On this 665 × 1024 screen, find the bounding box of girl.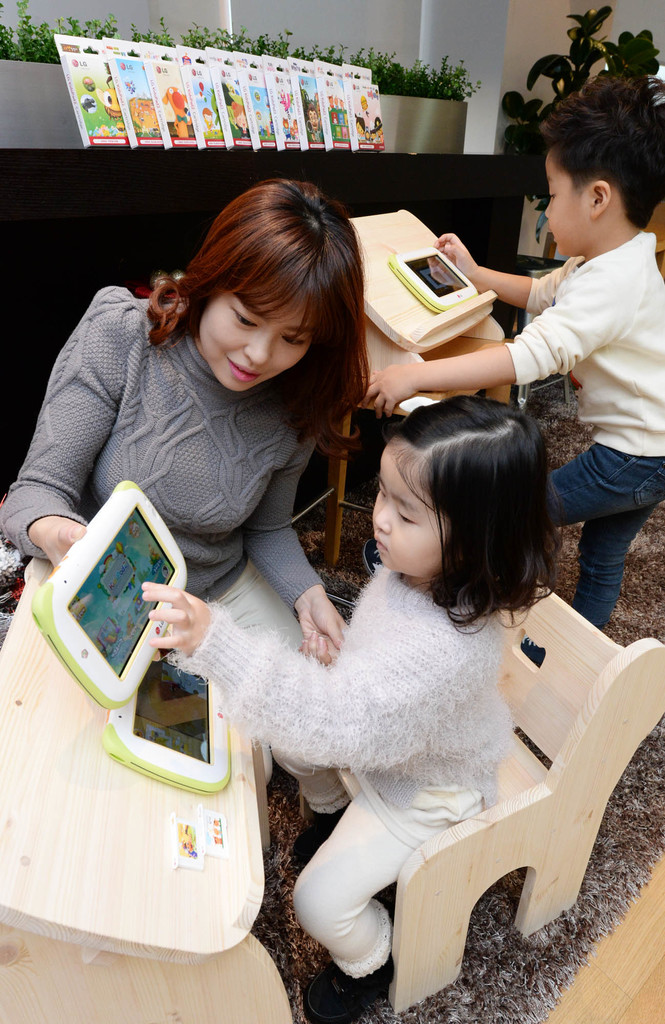
Bounding box: 6:185:368:653.
